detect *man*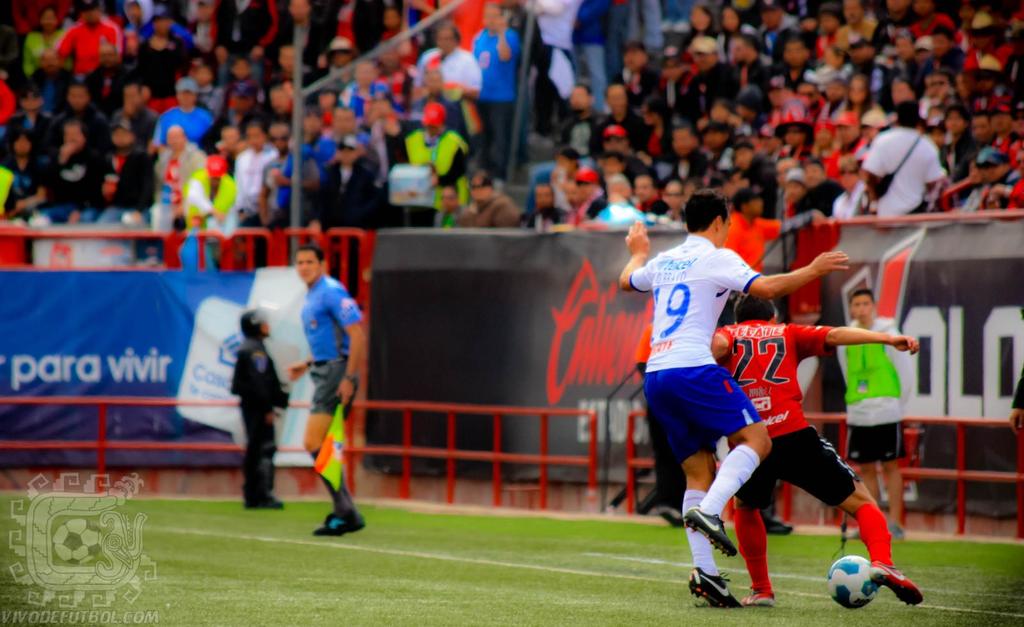
Rect(709, 294, 924, 607)
